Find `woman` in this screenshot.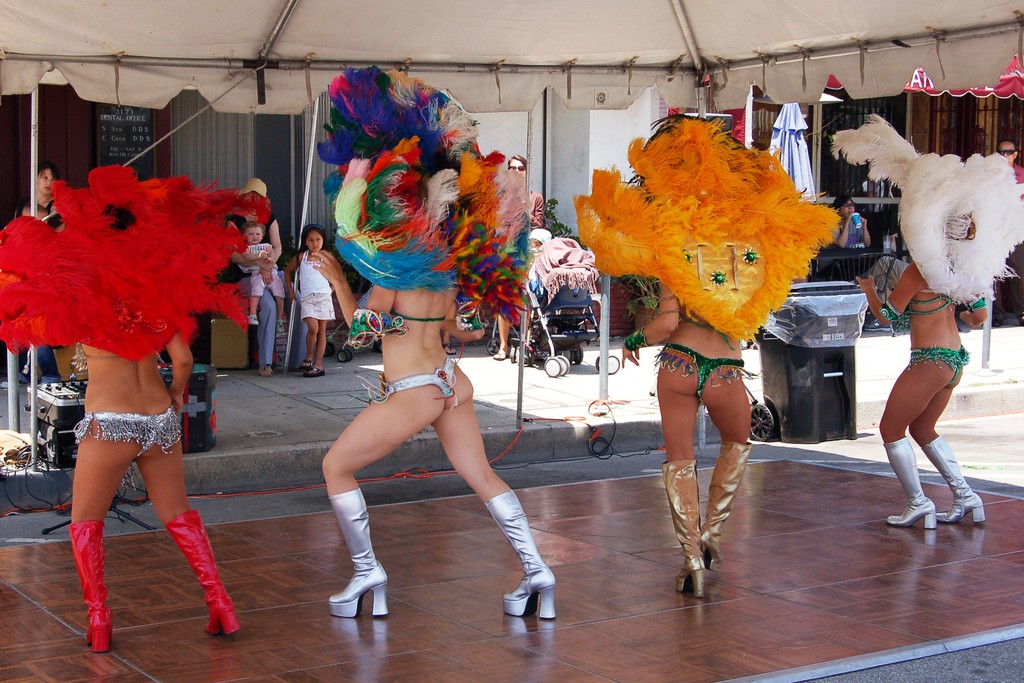
The bounding box for `woman` is {"left": 825, "top": 110, "right": 1023, "bottom": 534}.
